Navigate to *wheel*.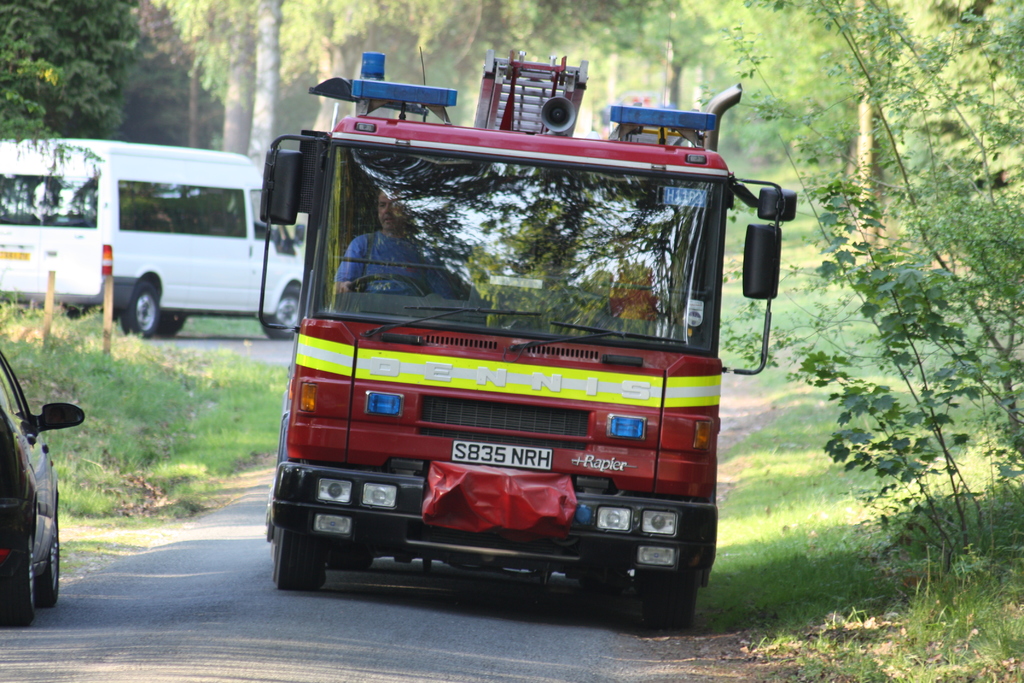
Navigation target: 121, 279, 160, 337.
